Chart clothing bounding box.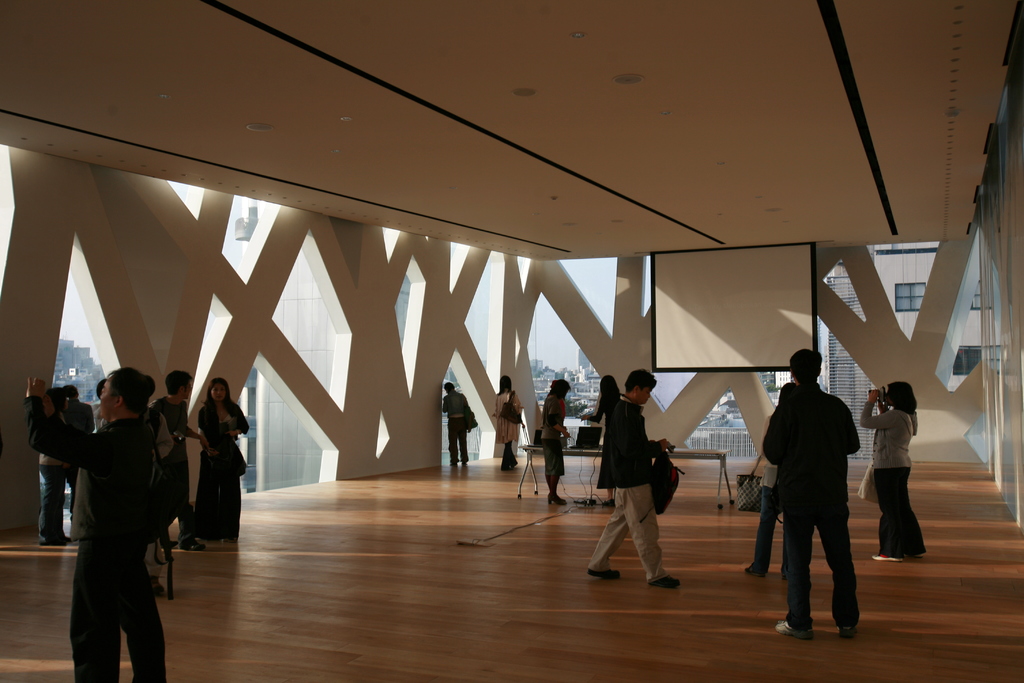
Charted: select_region(442, 387, 470, 459).
